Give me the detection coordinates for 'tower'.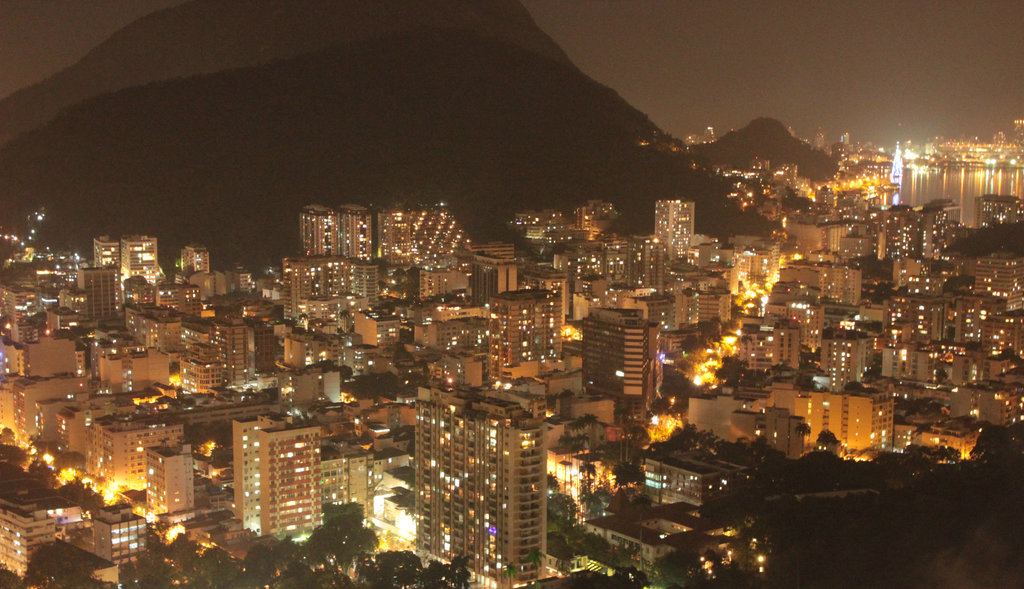
locate(145, 444, 192, 518).
